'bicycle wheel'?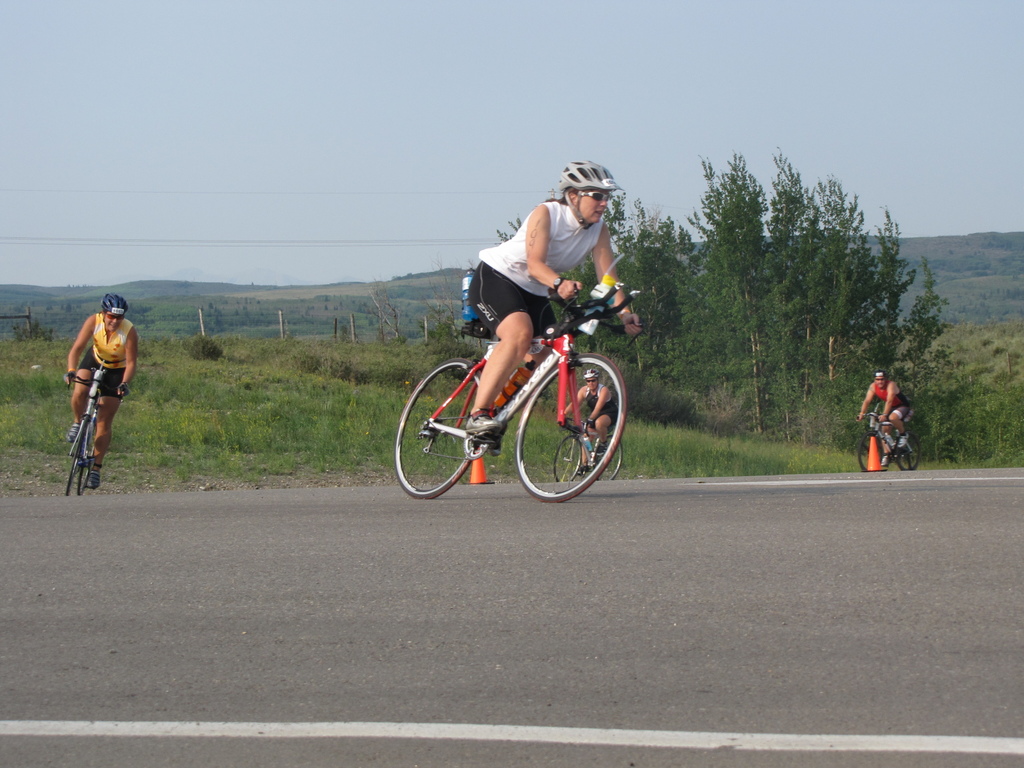
<box>891,428,920,475</box>
